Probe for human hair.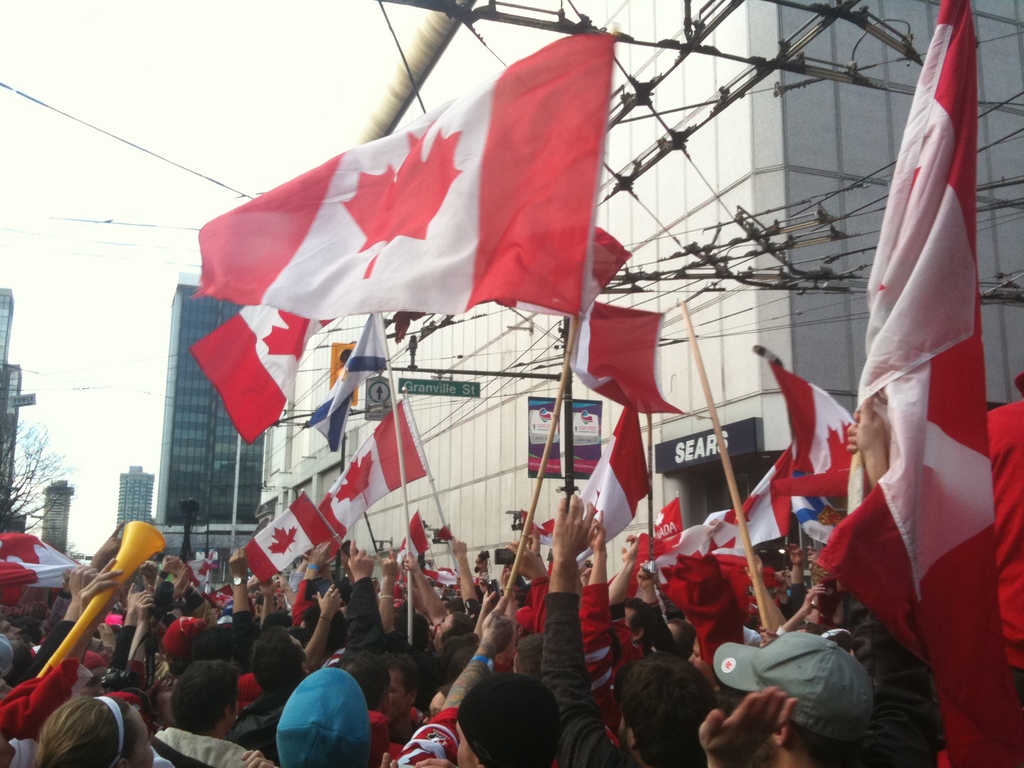
Probe result: 33:604:48:620.
